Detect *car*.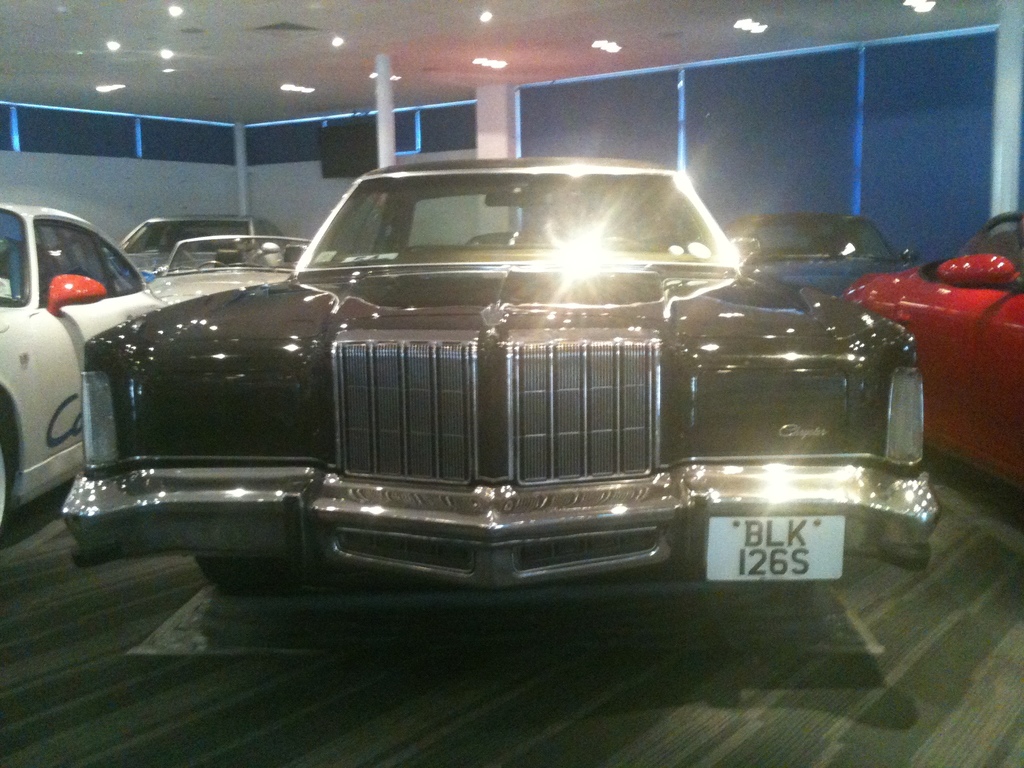
Detected at {"x1": 726, "y1": 209, "x2": 909, "y2": 300}.
